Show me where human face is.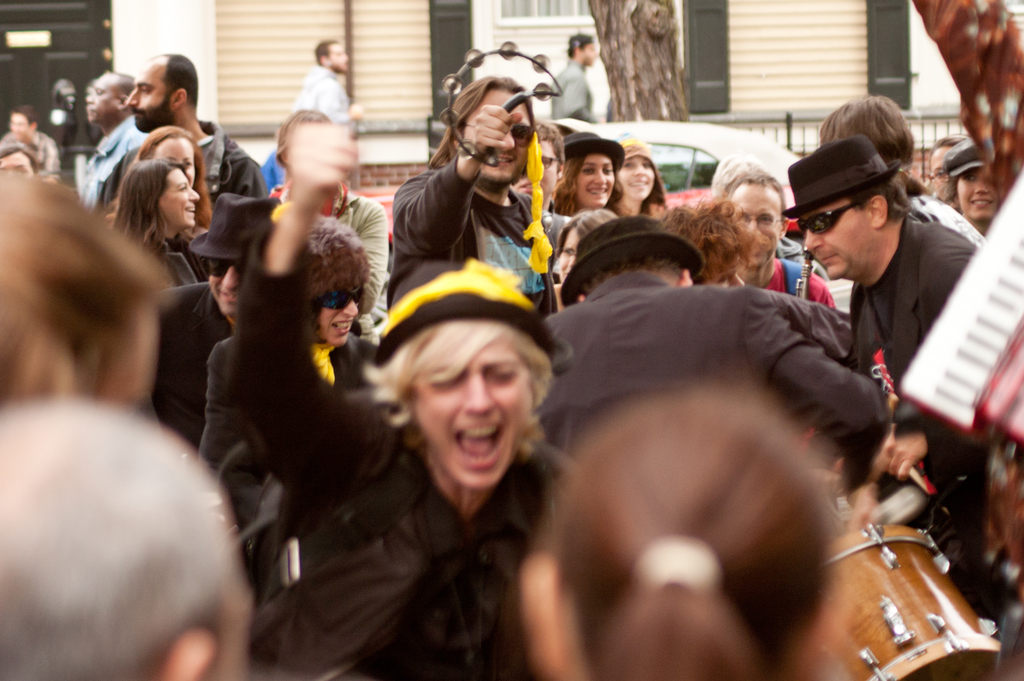
human face is at (411, 334, 533, 489).
